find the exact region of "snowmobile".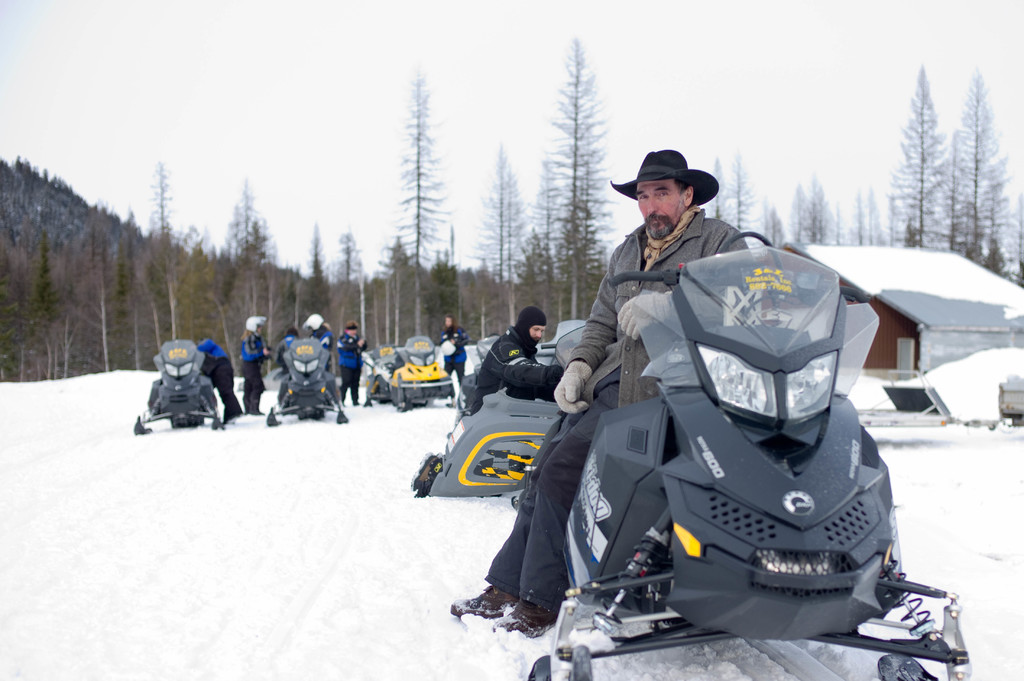
Exact region: left=268, top=335, right=348, bottom=424.
